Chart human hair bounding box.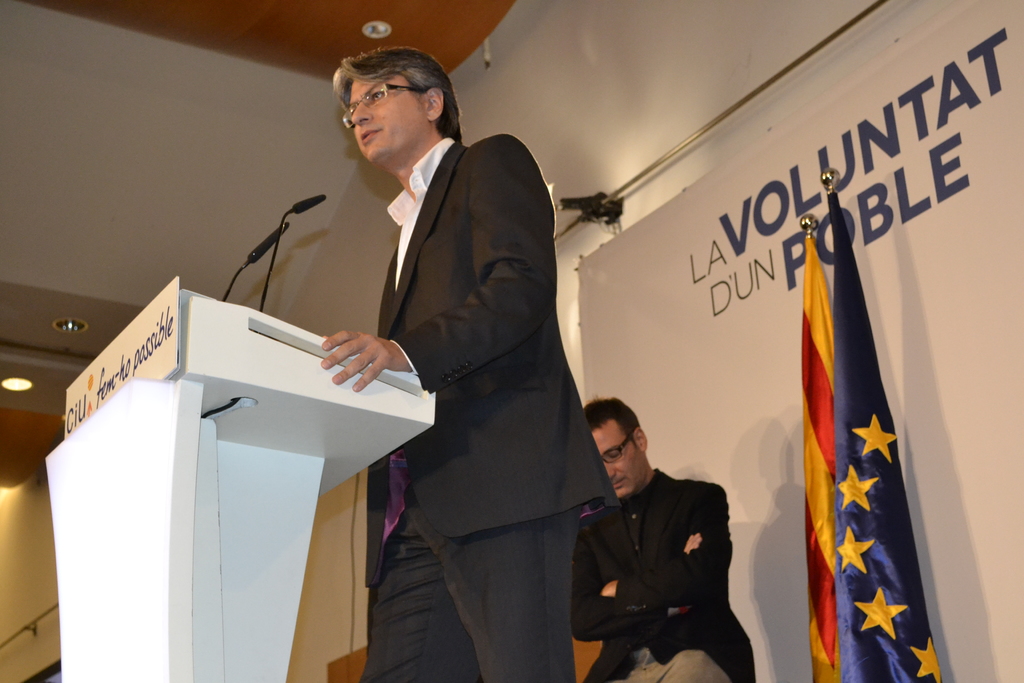
Charted: <box>326,47,466,140</box>.
